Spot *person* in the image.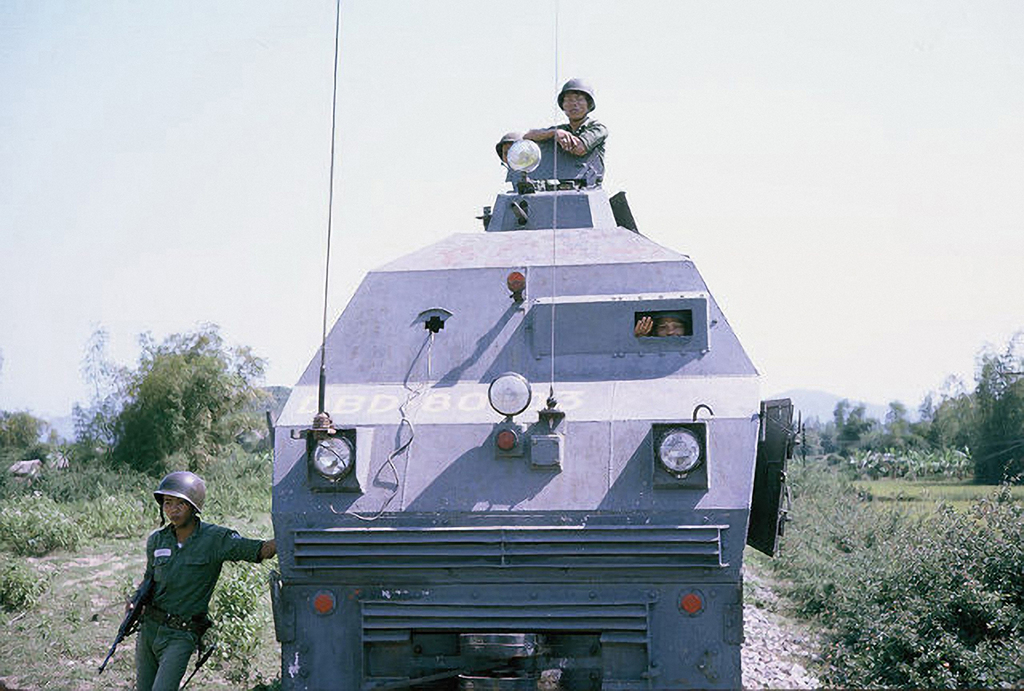
*person* found at 112 472 289 690.
